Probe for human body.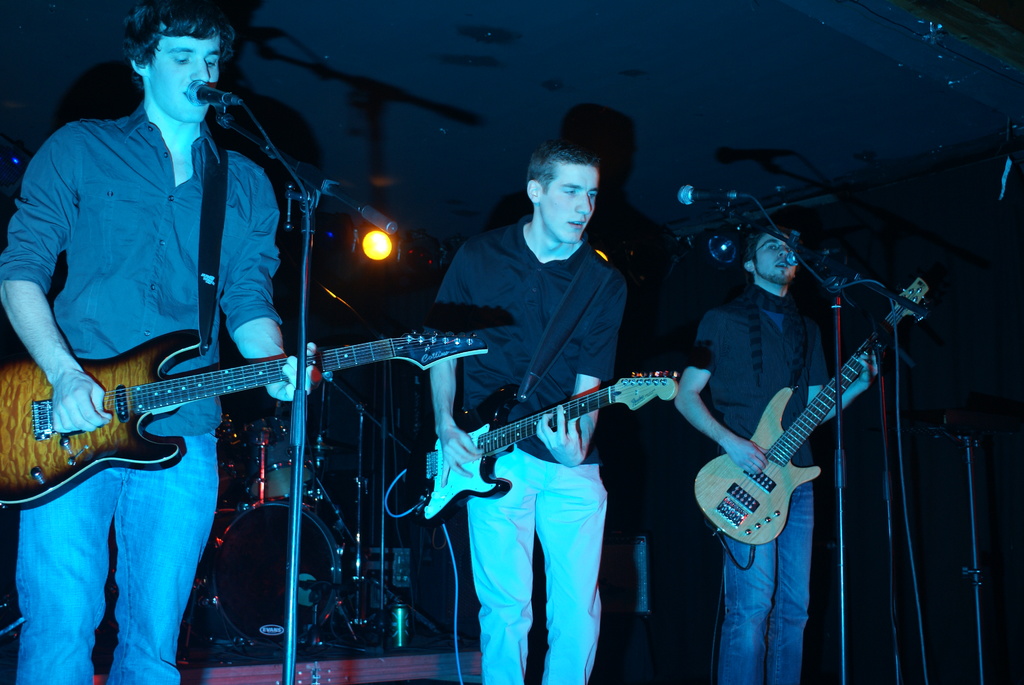
Probe result: select_region(27, 0, 333, 550).
